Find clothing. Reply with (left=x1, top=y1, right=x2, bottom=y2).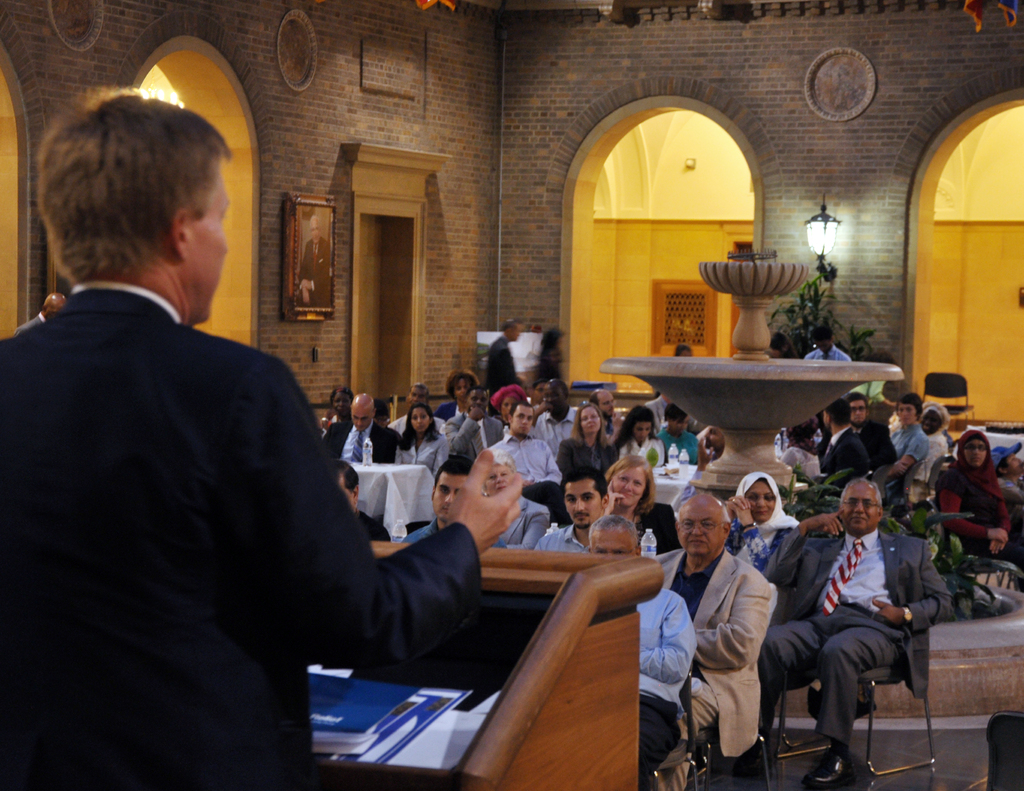
(left=405, top=520, right=505, bottom=545).
